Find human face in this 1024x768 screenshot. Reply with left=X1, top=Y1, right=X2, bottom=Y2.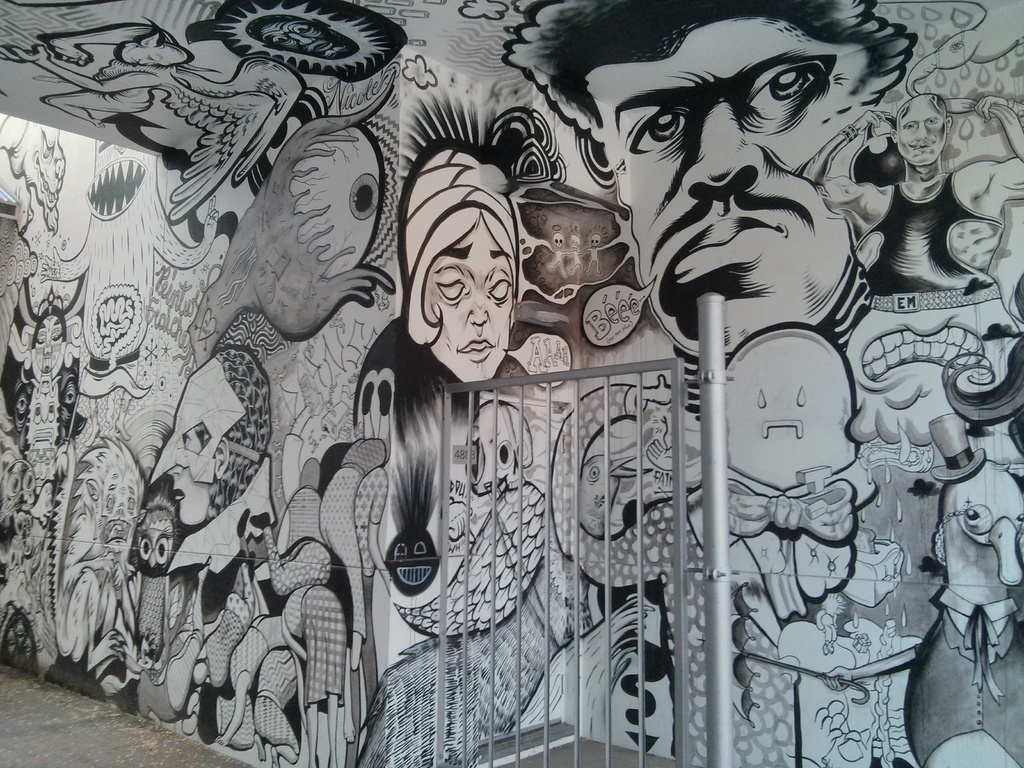
left=418, top=228, right=517, bottom=380.
